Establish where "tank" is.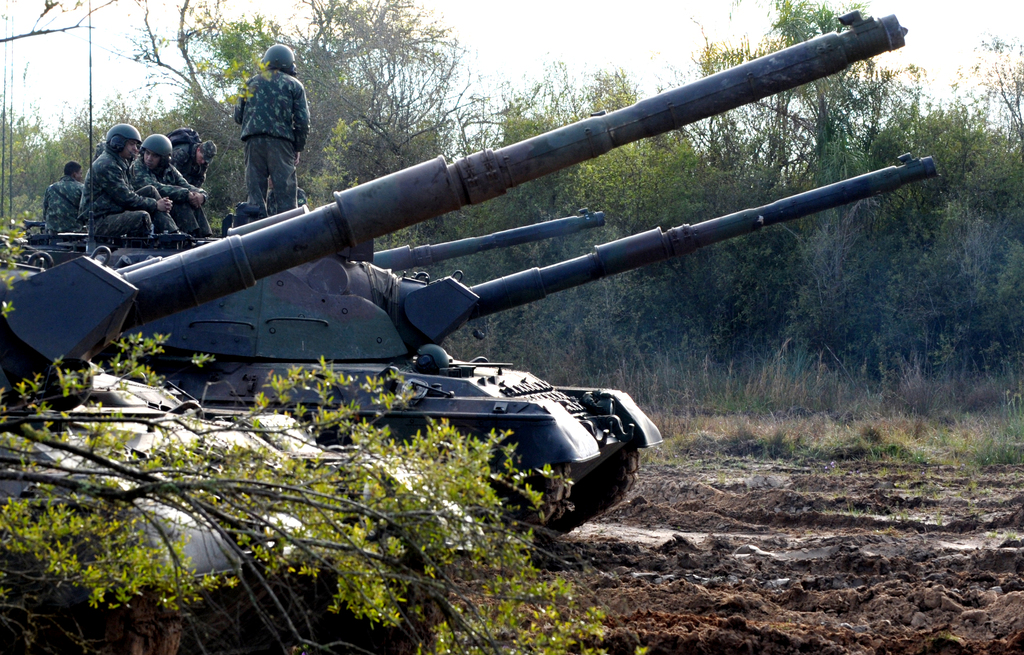
Established at [left=0, top=1, right=607, bottom=269].
